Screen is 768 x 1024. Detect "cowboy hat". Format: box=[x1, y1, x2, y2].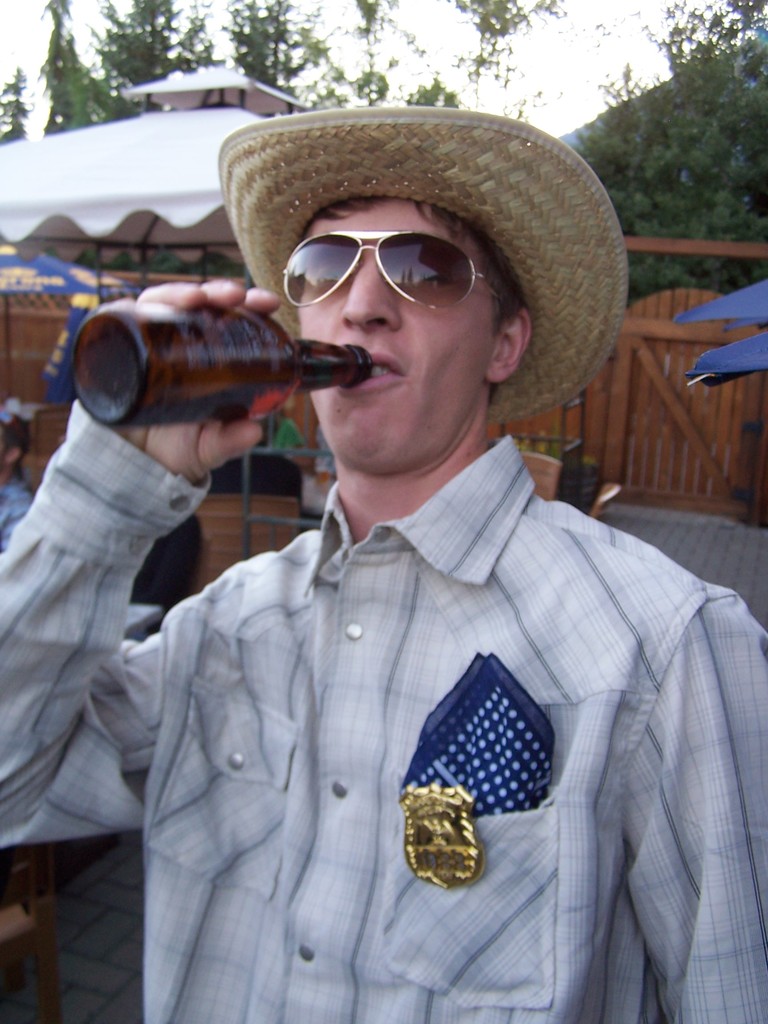
box=[210, 95, 631, 433].
